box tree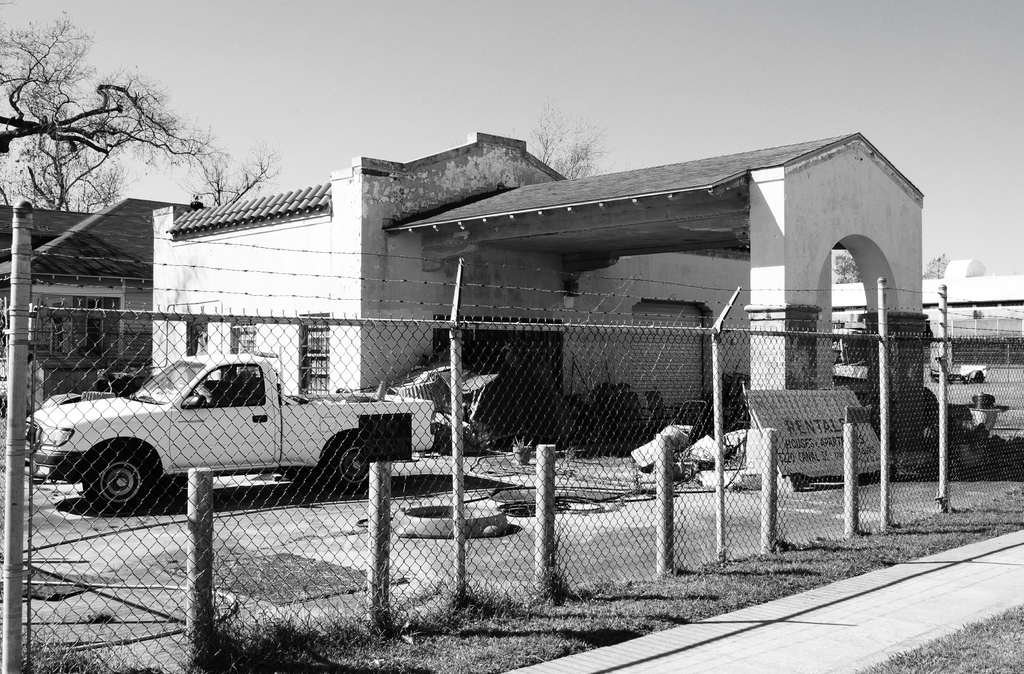
(x1=6, y1=47, x2=208, y2=214)
